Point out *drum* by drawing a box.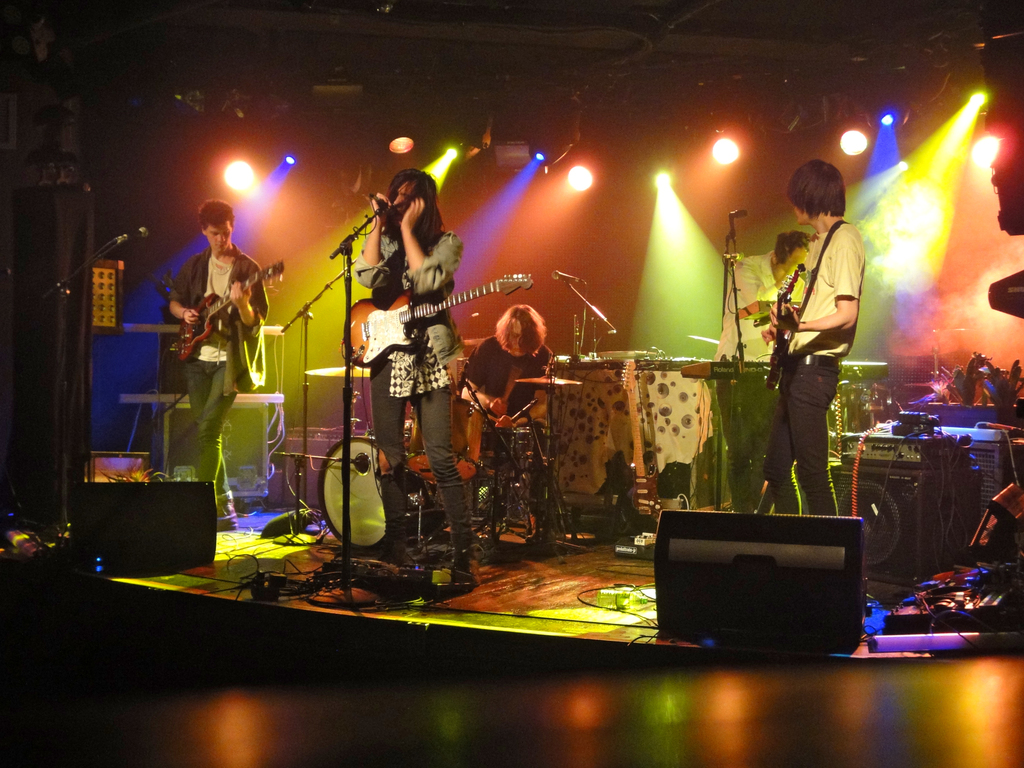
x1=497, y1=421, x2=550, y2=481.
